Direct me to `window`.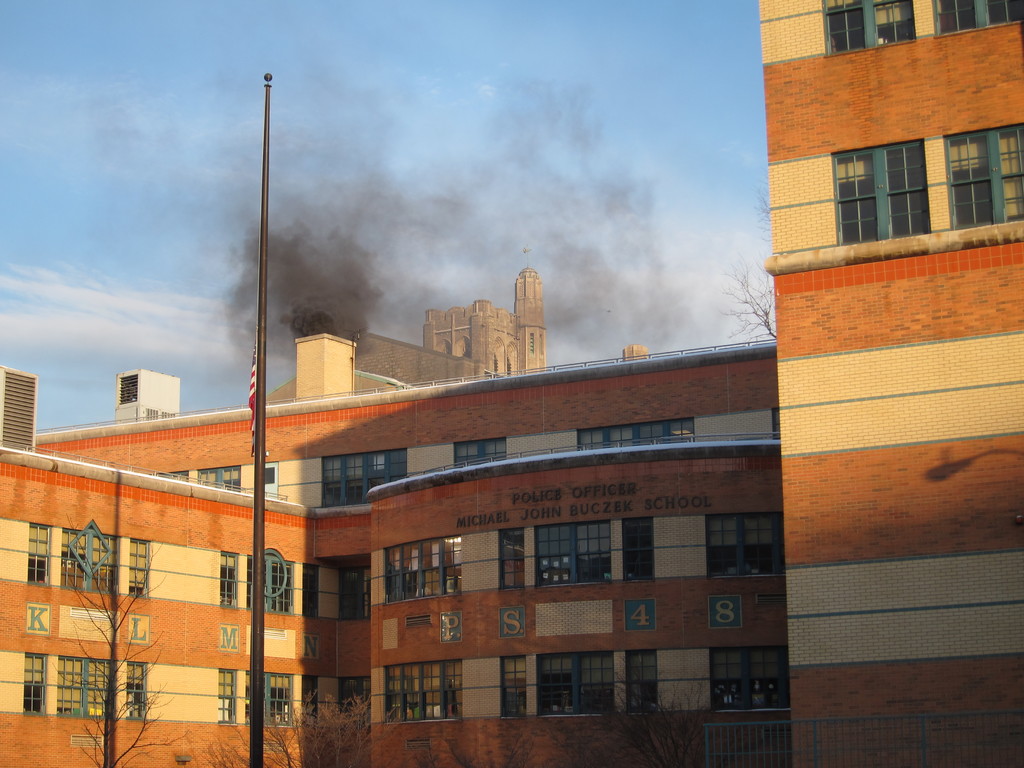
Direction: <box>943,124,1023,232</box>.
